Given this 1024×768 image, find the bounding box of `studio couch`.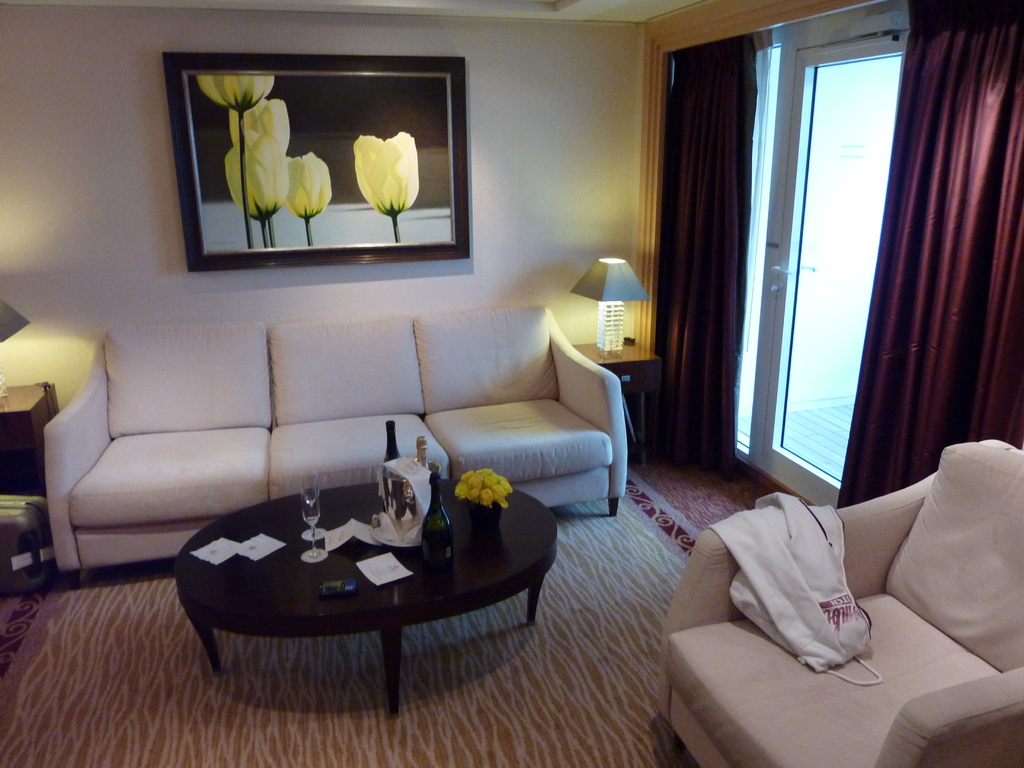
bbox=(34, 300, 627, 584).
